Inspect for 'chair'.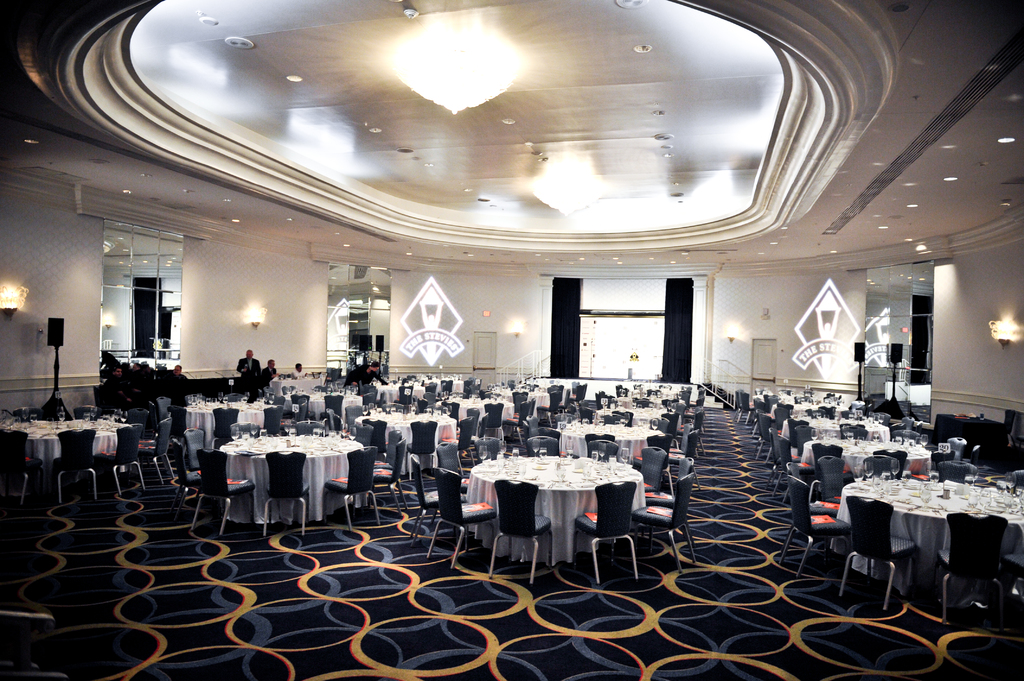
Inspection: region(53, 429, 99, 515).
